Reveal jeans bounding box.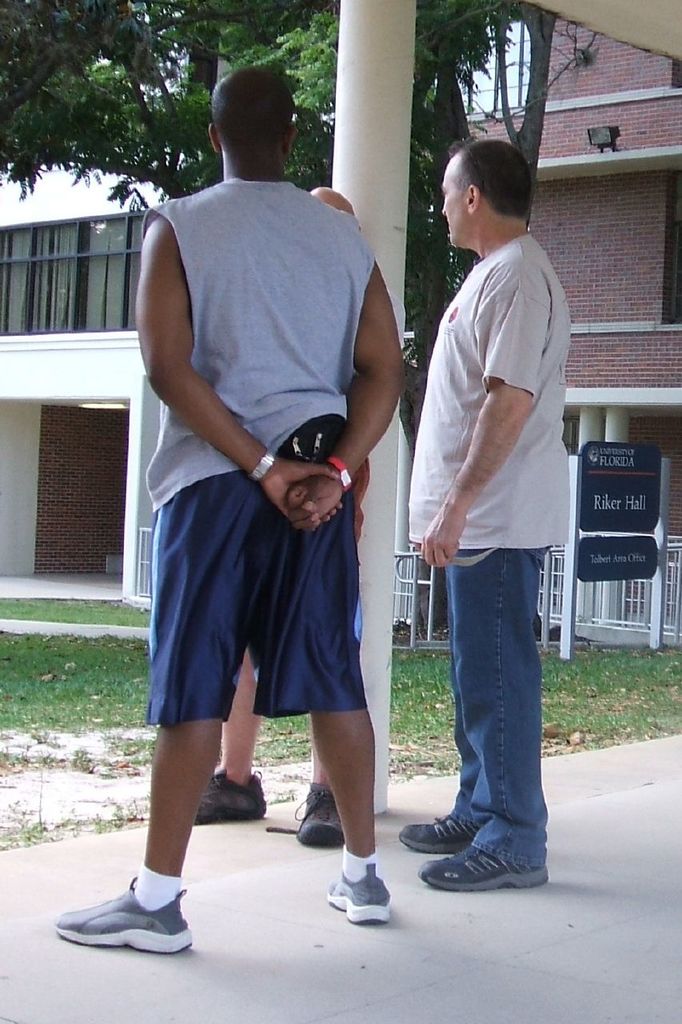
Revealed: 425,536,559,889.
